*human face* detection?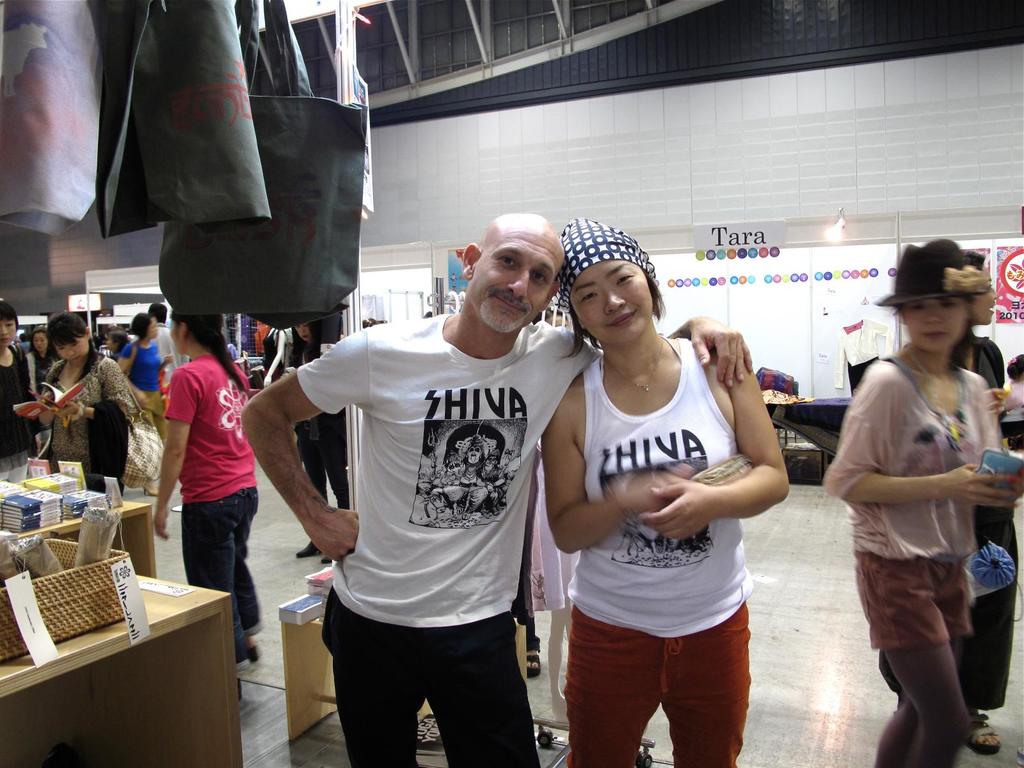
<bbox>145, 317, 157, 340</bbox>
